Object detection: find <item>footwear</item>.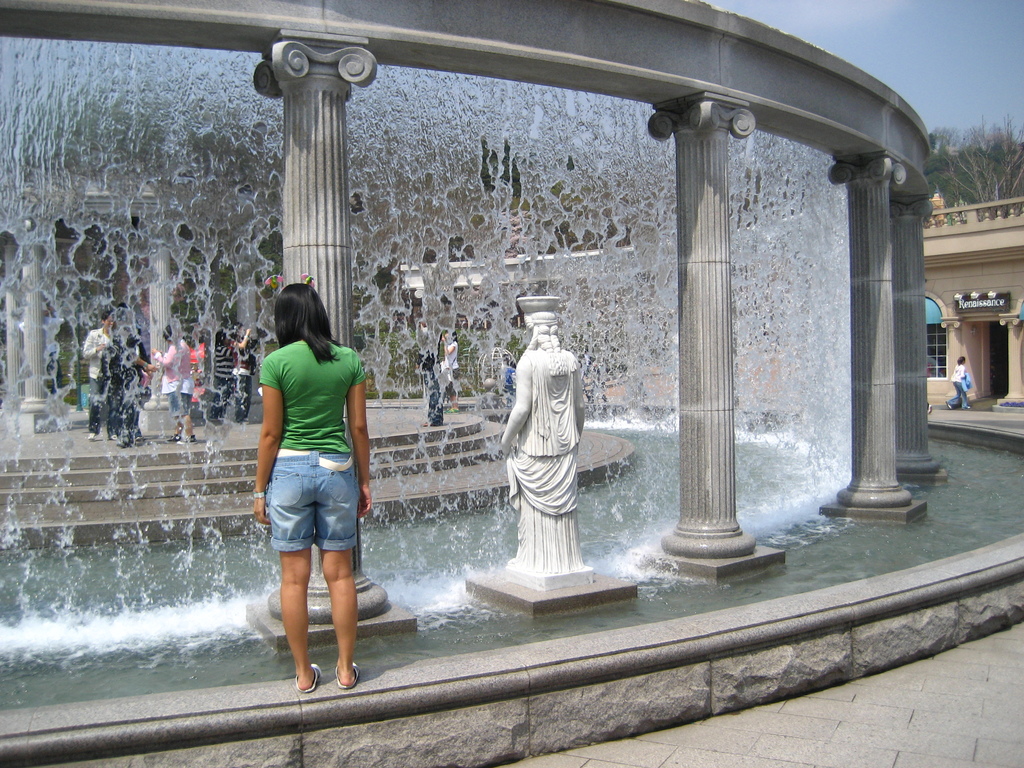
locate(333, 654, 369, 689).
